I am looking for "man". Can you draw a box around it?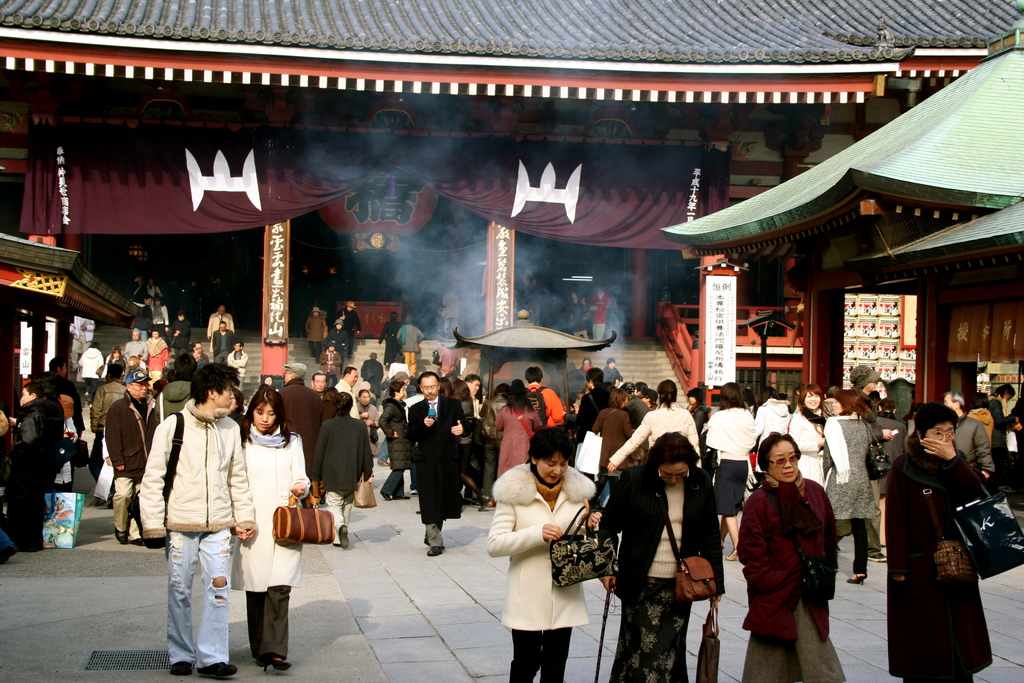
Sure, the bounding box is 941,389,993,482.
